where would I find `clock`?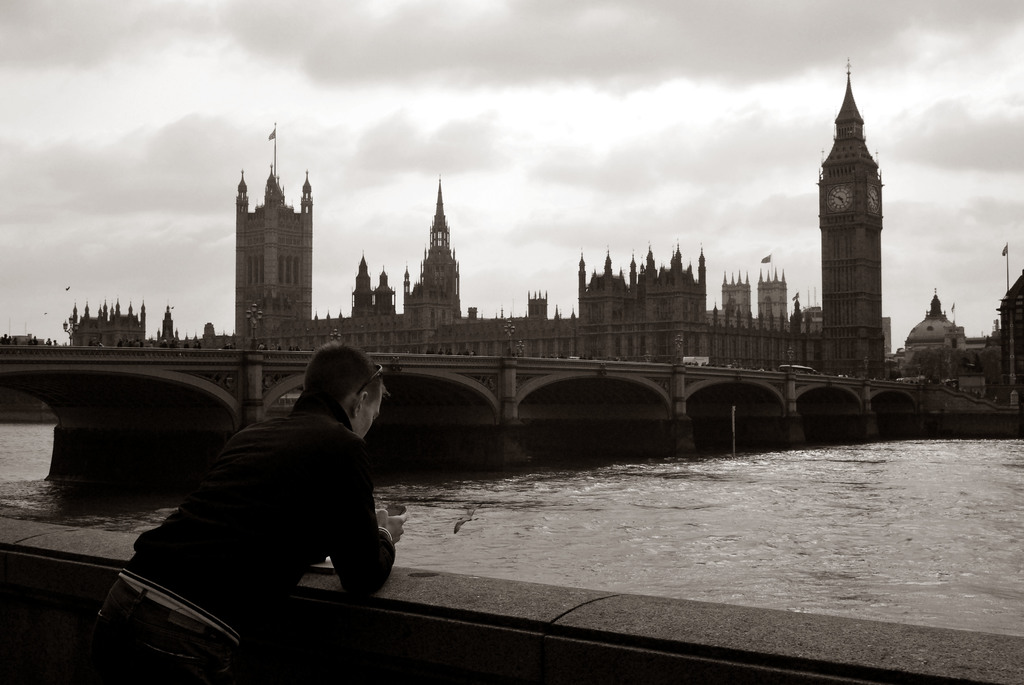
At x1=832 y1=184 x2=853 y2=212.
